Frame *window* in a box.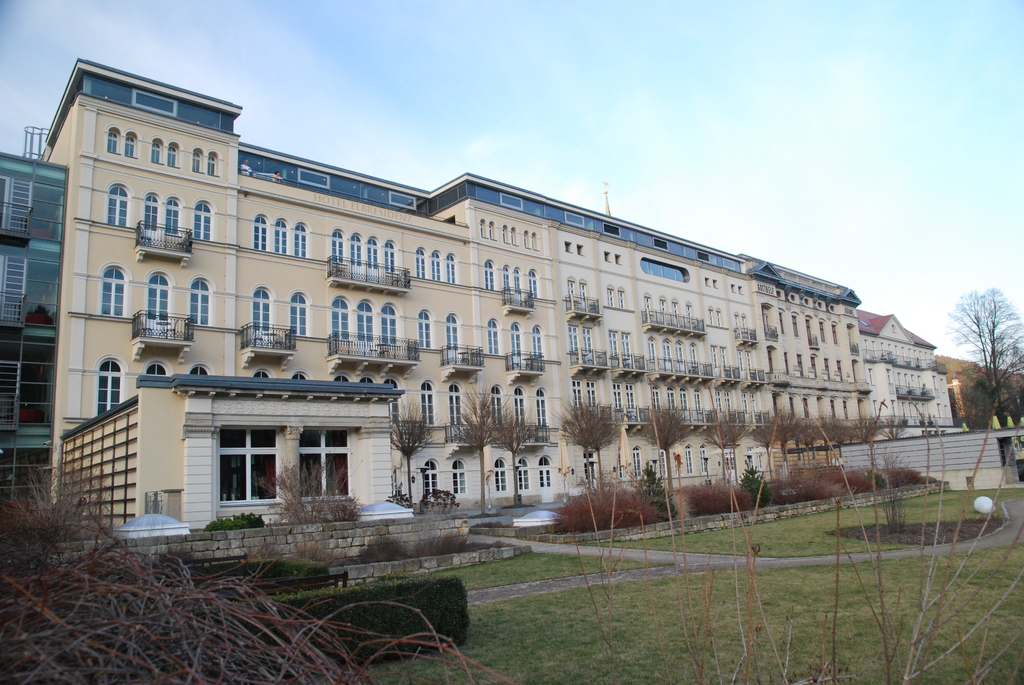
x1=97, y1=260, x2=124, y2=319.
